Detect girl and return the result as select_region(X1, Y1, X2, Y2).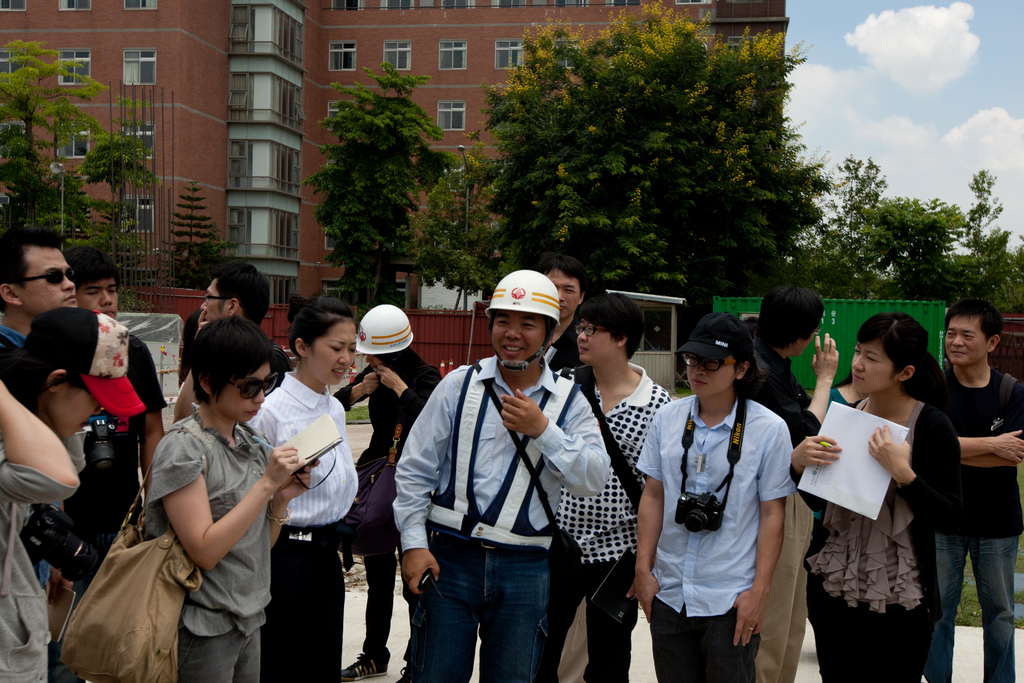
select_region(627, 313, 791, 682).
